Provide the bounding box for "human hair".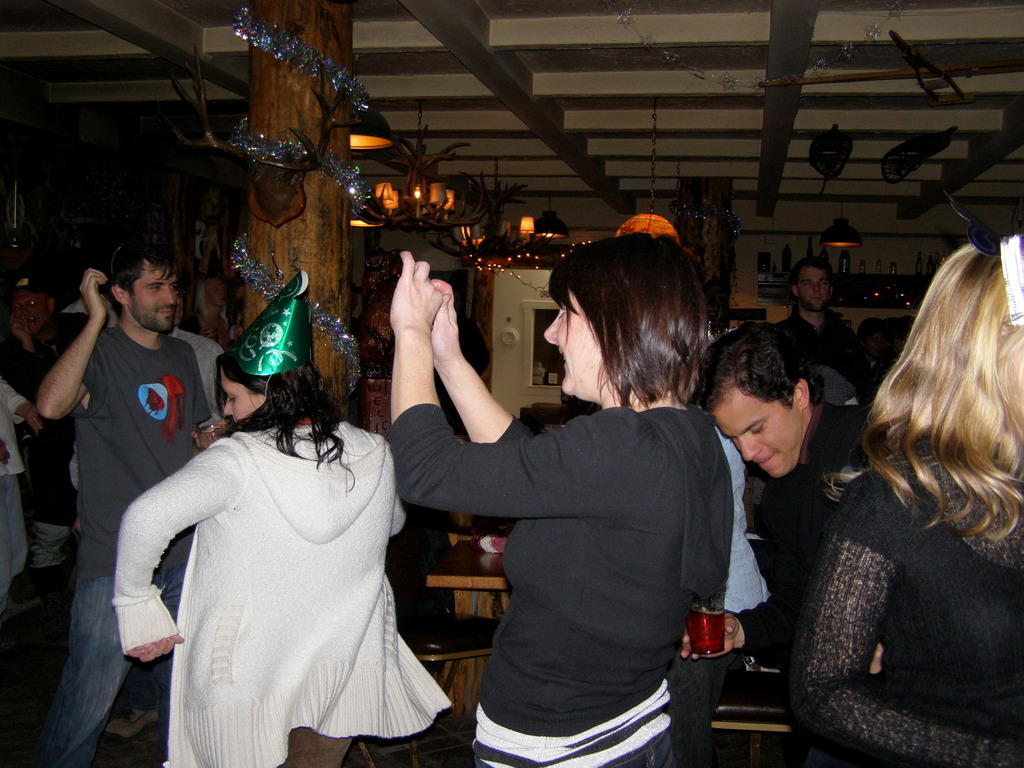
x1=11, y1=271, x2=56, y2=314.
